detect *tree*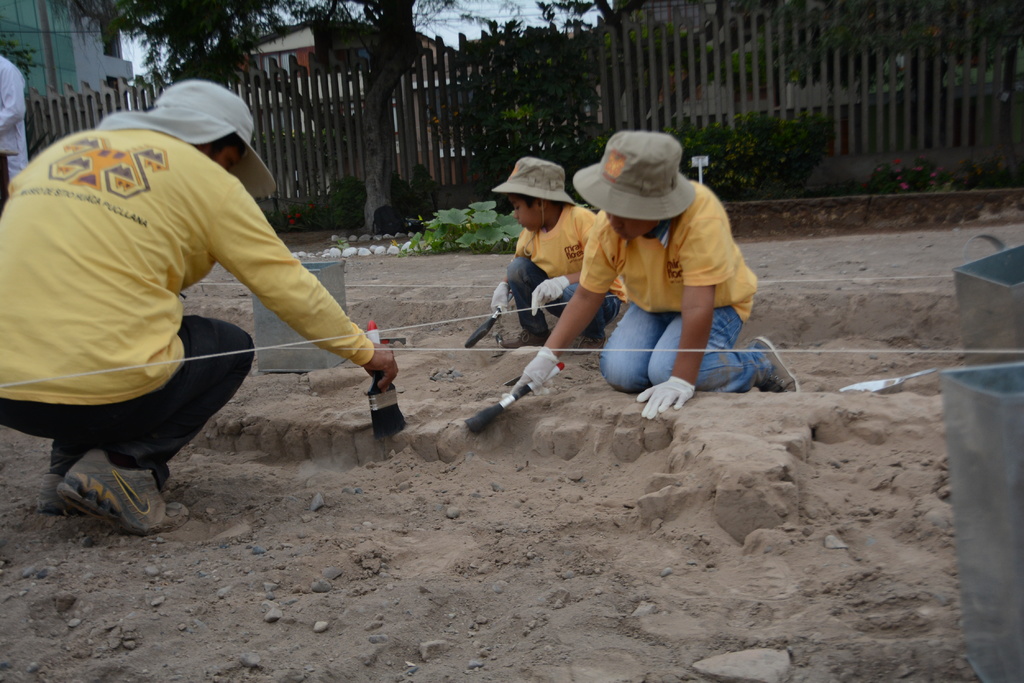
{"left": 418, "top": 0, "right": 638, "bottom": 178}
